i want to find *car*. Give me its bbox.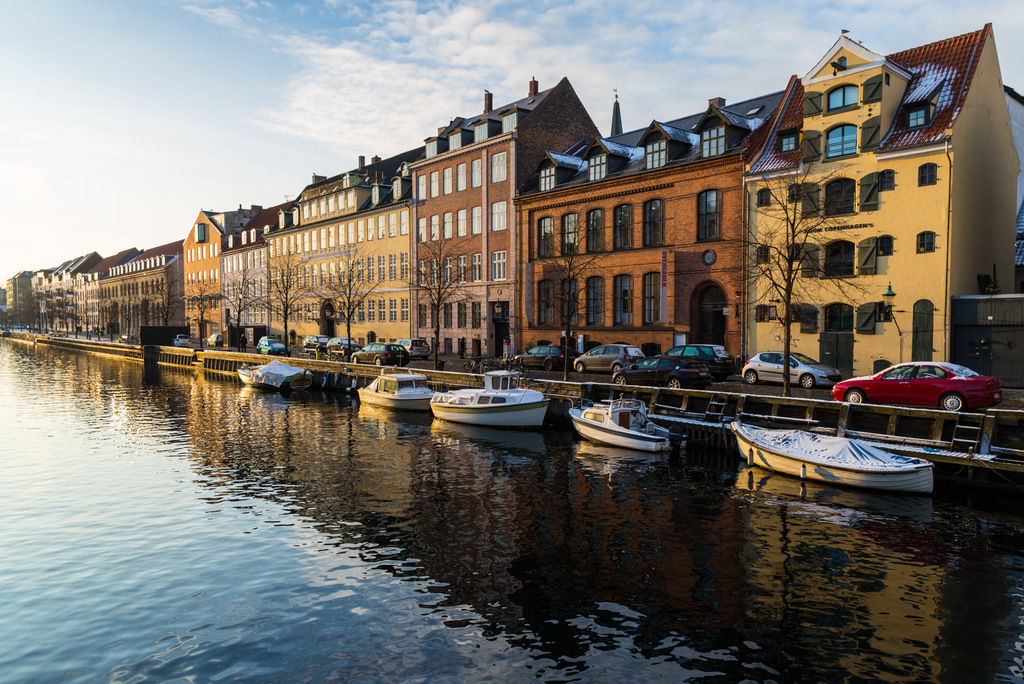
740/348/842/389.
